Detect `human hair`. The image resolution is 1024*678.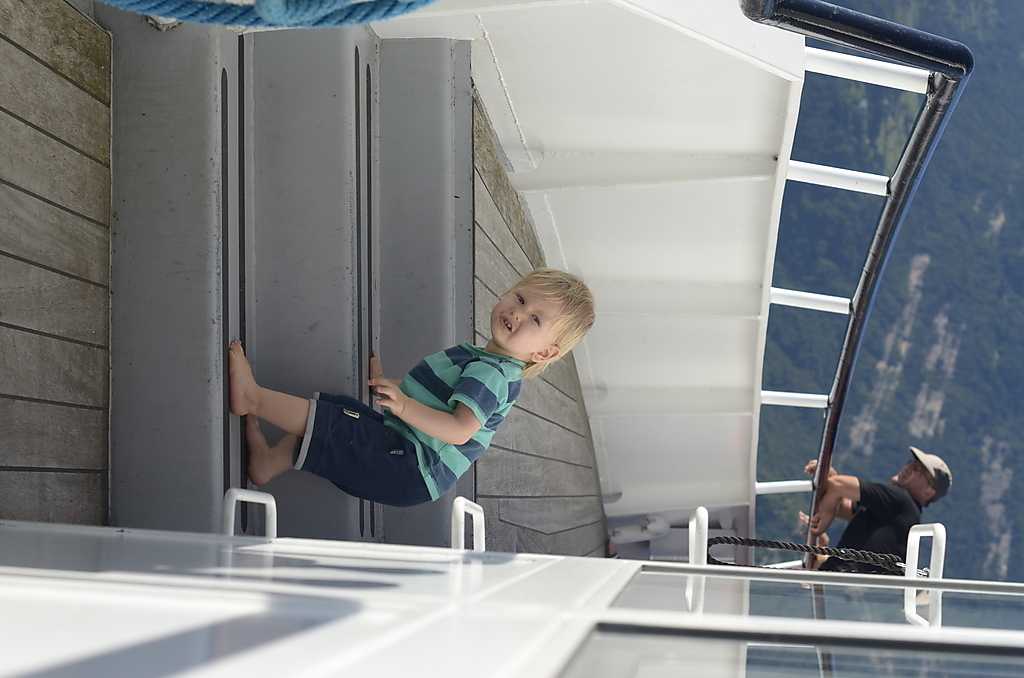
locate(924, 489, 945, 506).
